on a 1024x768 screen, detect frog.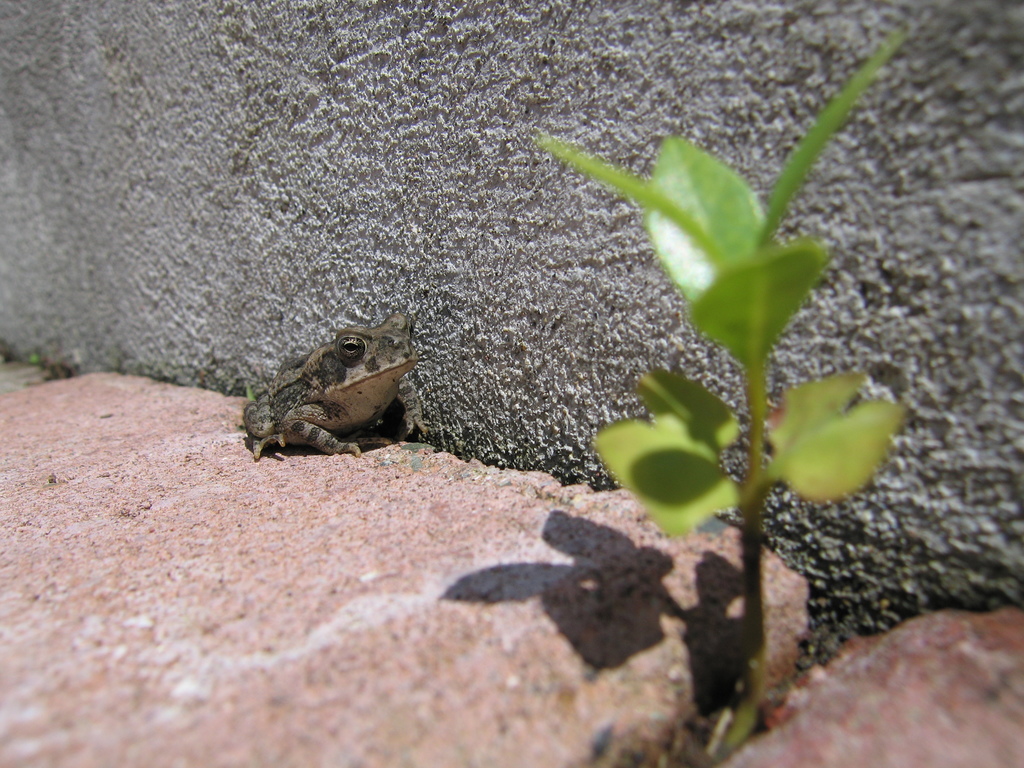
(237, 309, 435, 461).
